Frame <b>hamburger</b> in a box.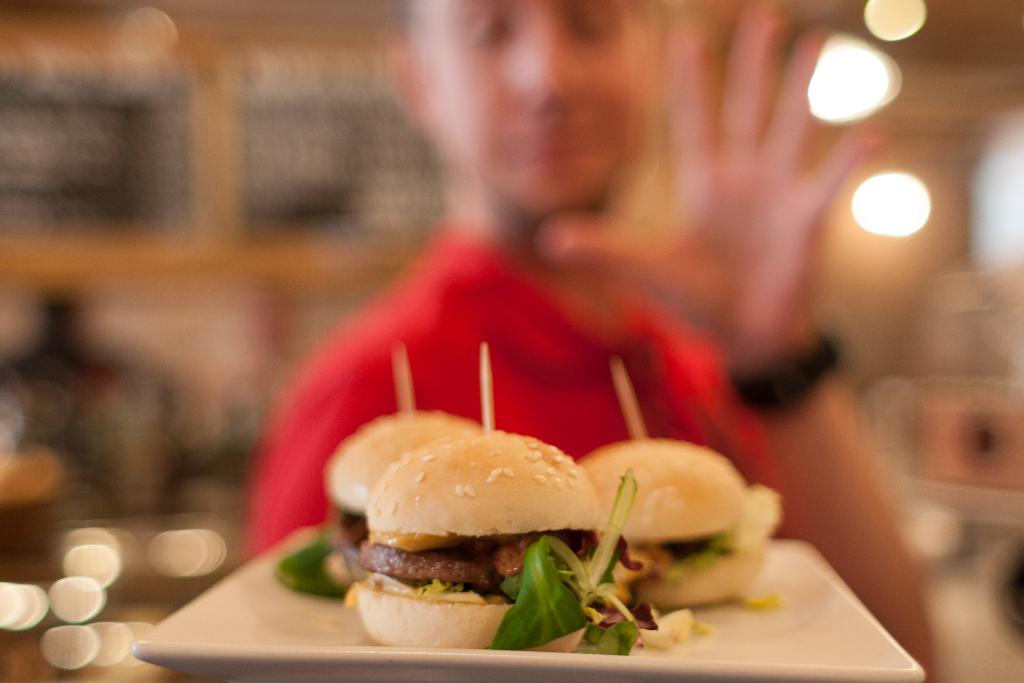
<region>315, 409, 465, 584</region>.
